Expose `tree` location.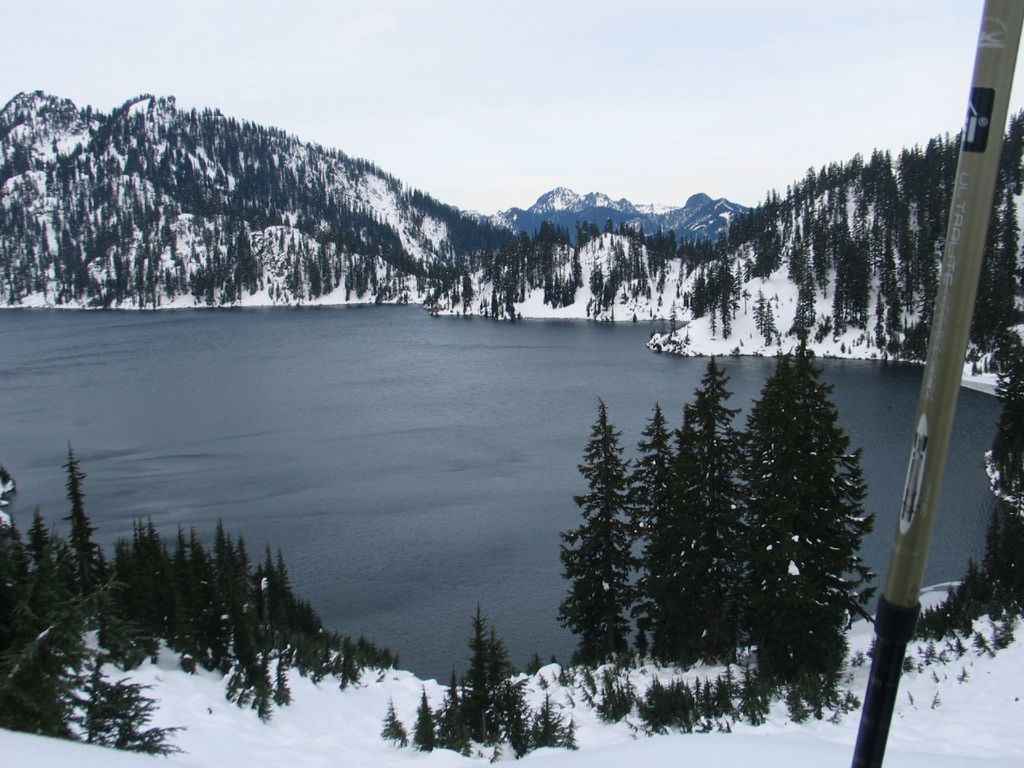
Exposed at (x1=983, y1=326, x2=1023, y2=611).
